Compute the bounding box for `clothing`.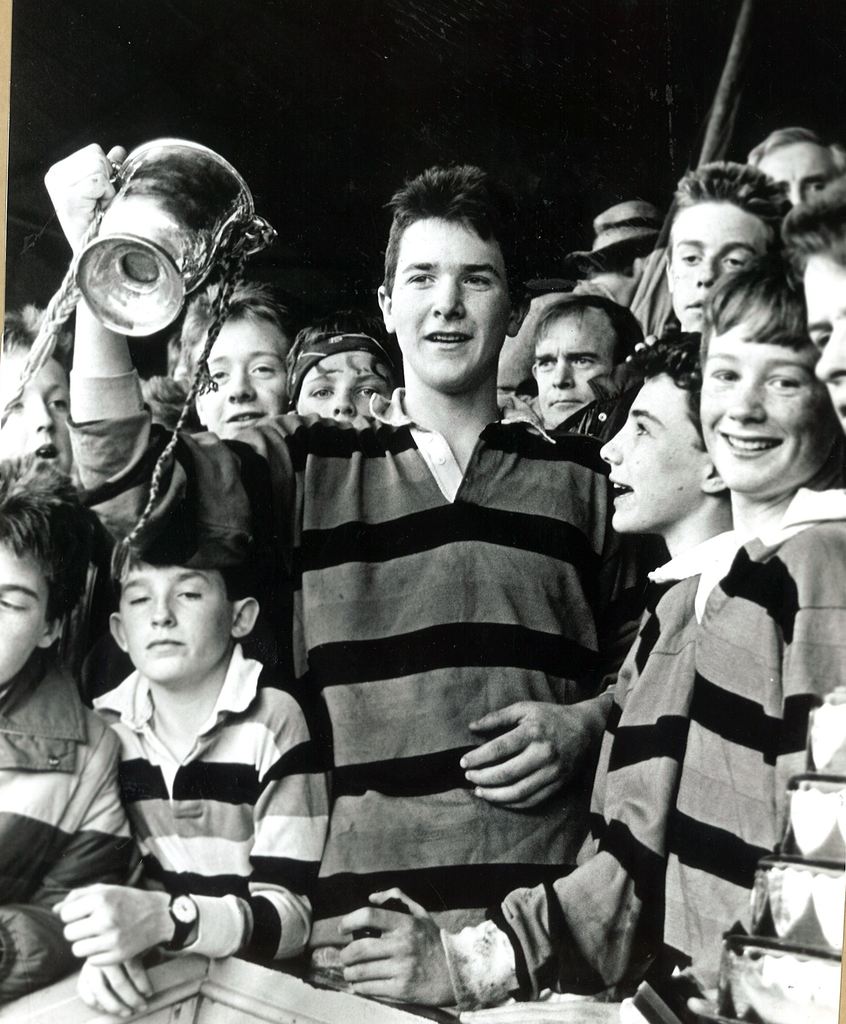
0 648 136 1004.
